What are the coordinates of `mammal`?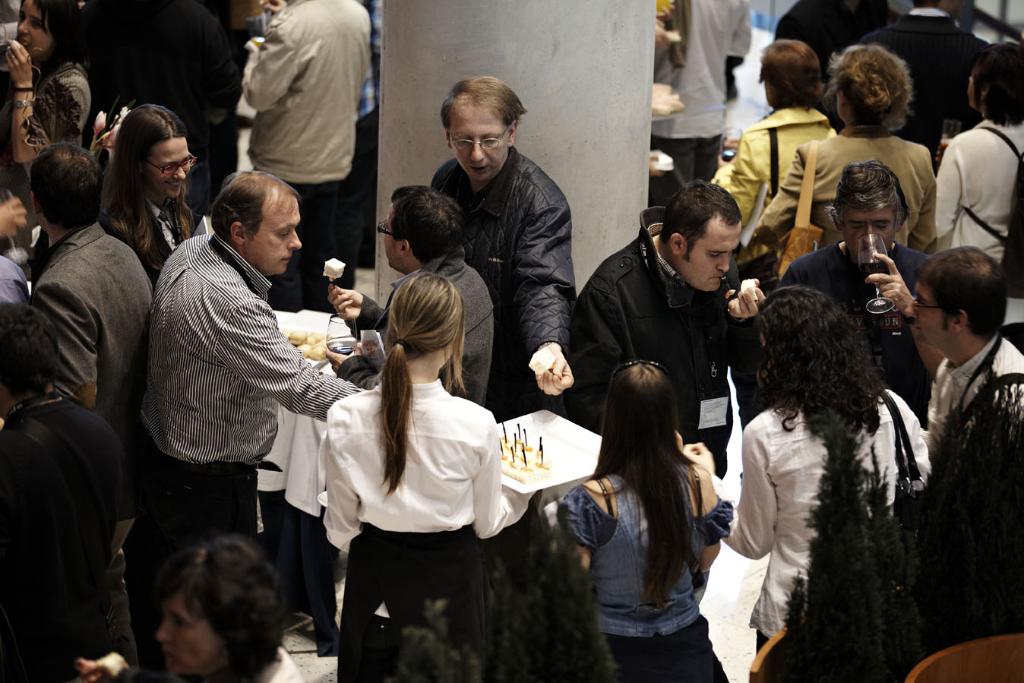
box=[909, 243, 1023, 453].
